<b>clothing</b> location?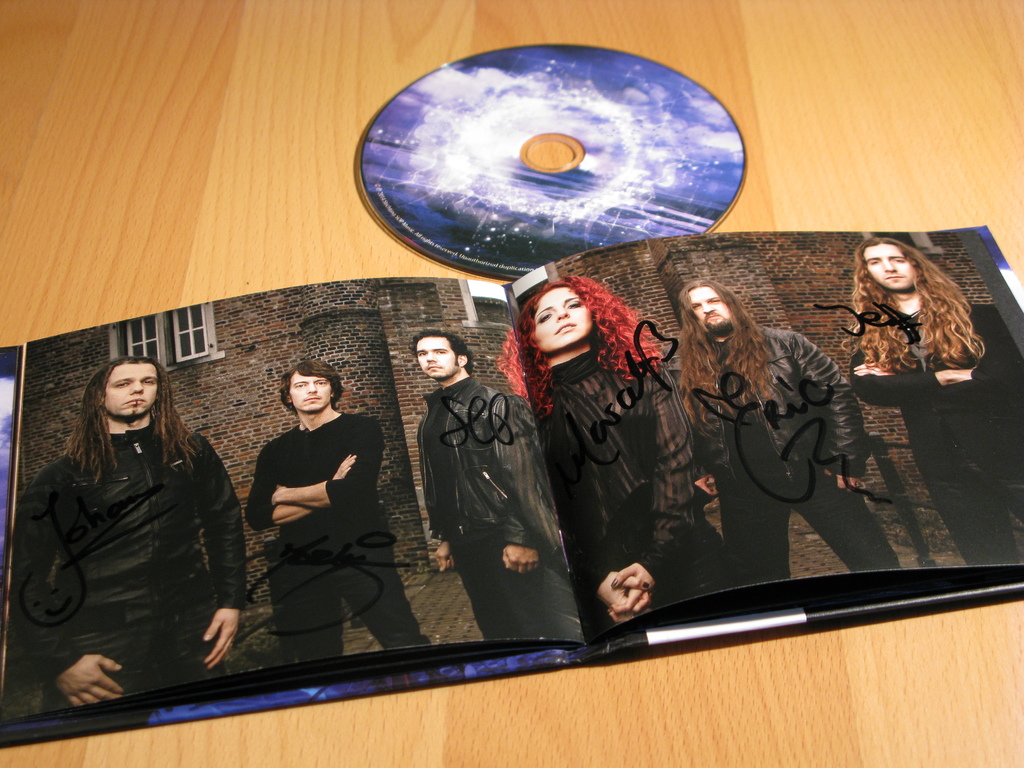
region(28, 388, 292, 726)
